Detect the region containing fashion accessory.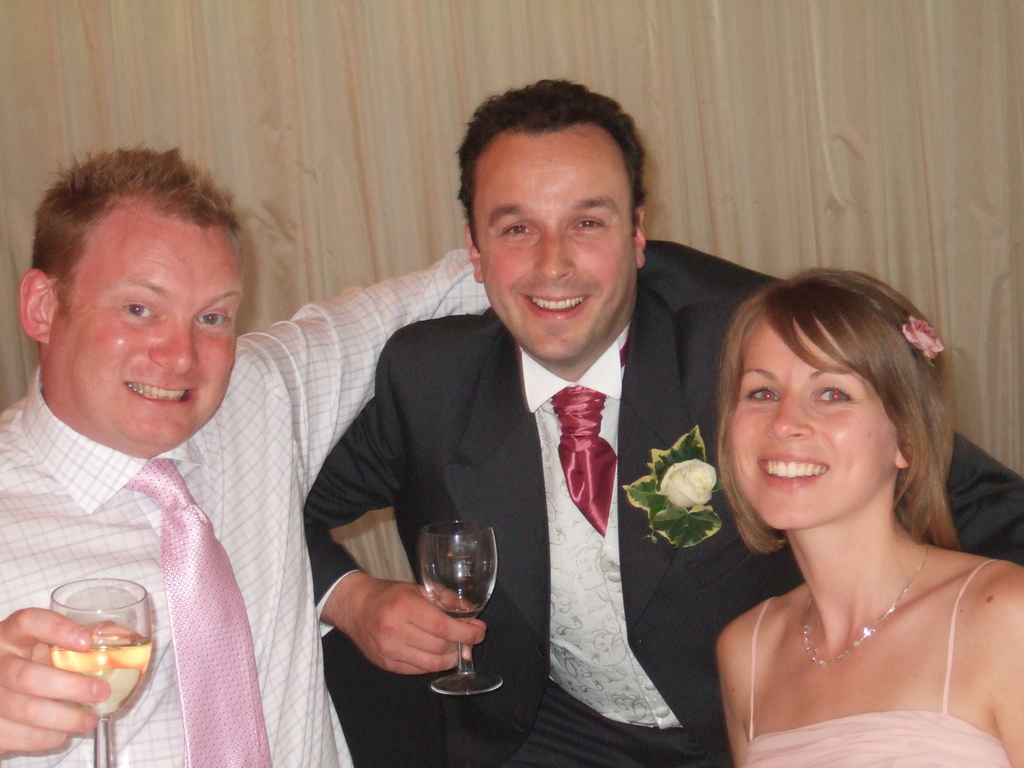
region(120, 461, 271, 767).
